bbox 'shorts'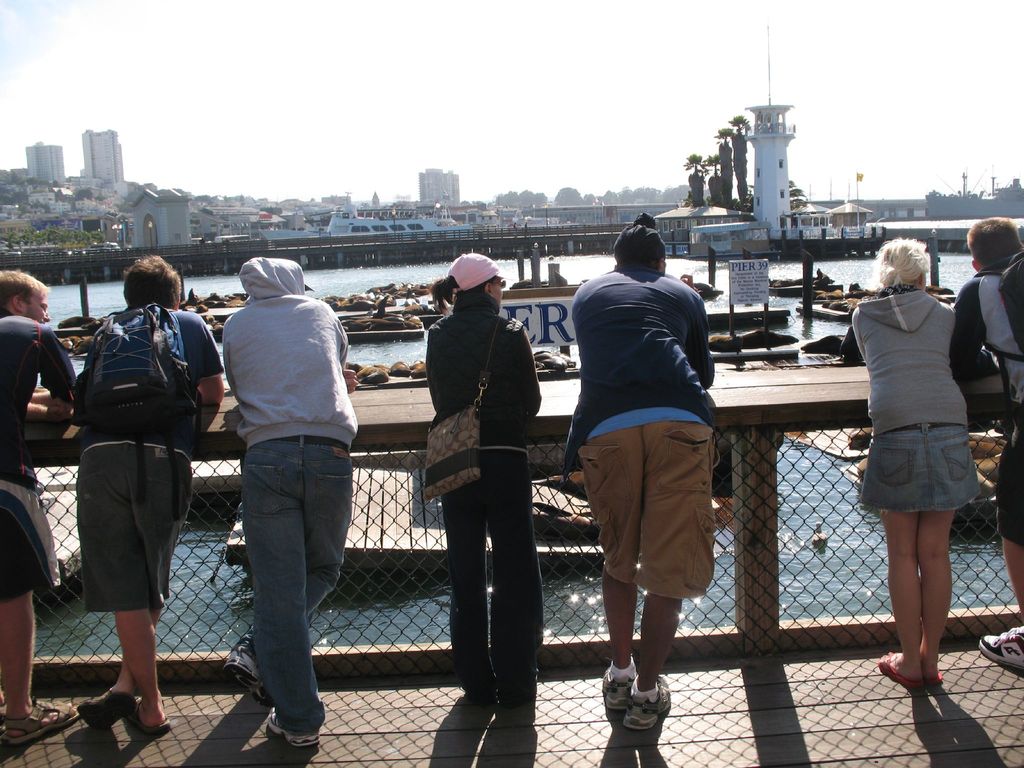
[left=996, top=434, right=1023, bottom=543]
